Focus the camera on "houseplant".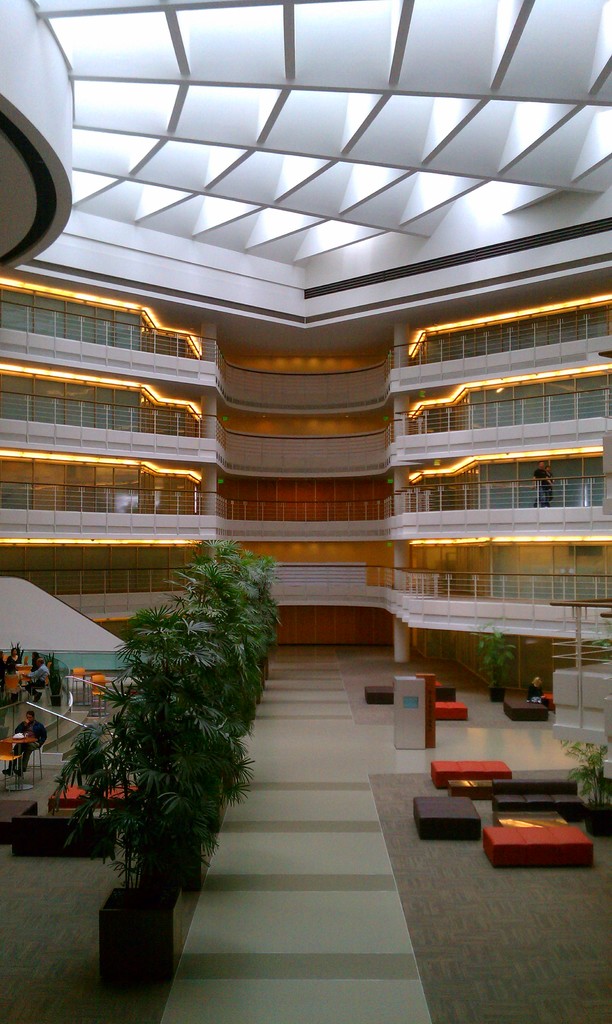
Focus region: select_region(473, 622, 515, 701).
